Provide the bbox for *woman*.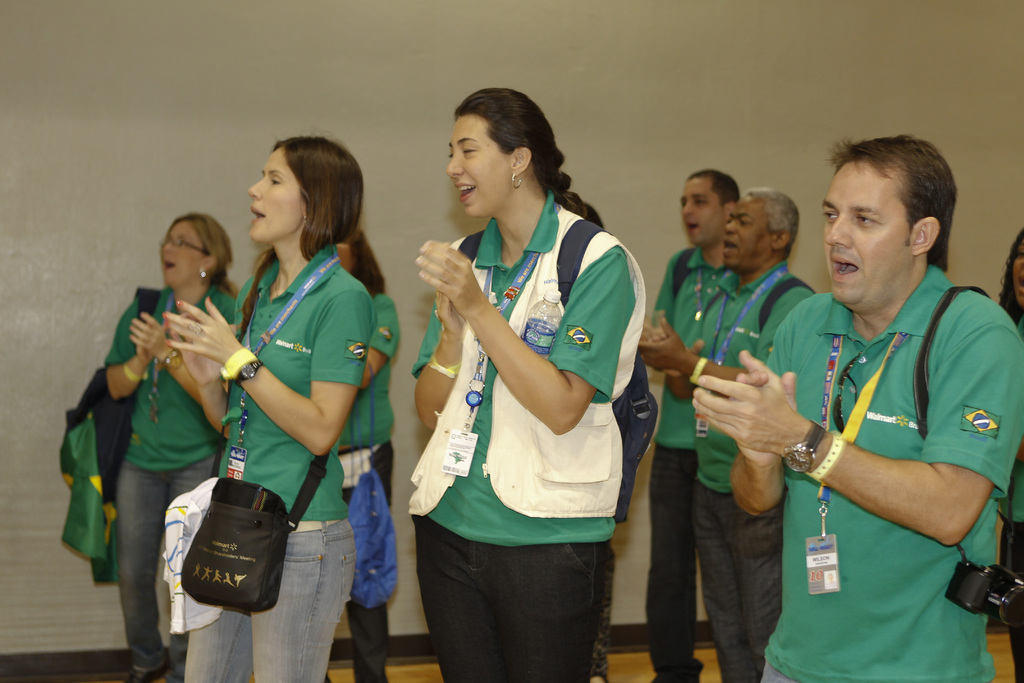
157:131:371:682.
